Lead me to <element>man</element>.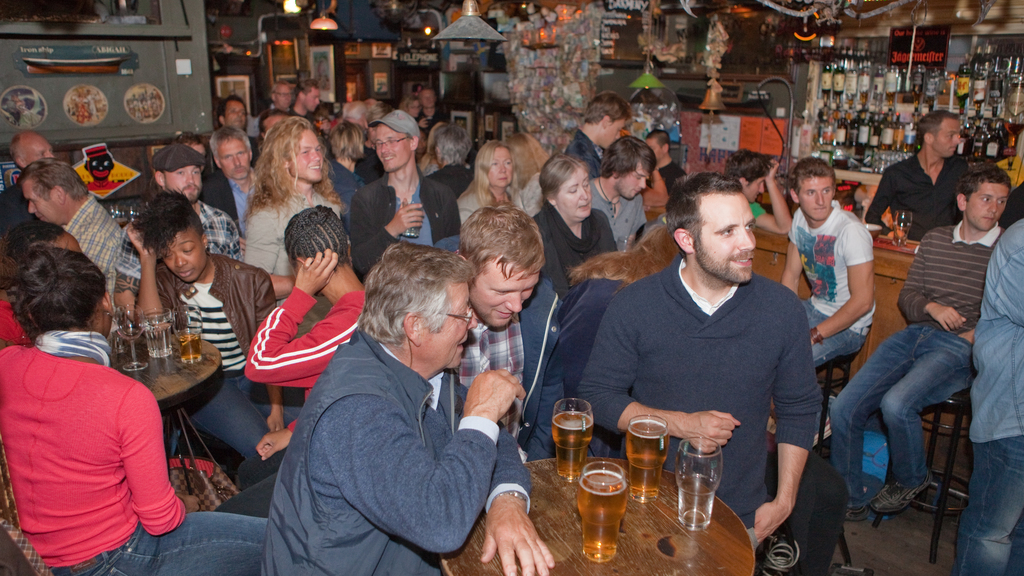
Lead to left=195, top=127, right=263, bottom=227.
